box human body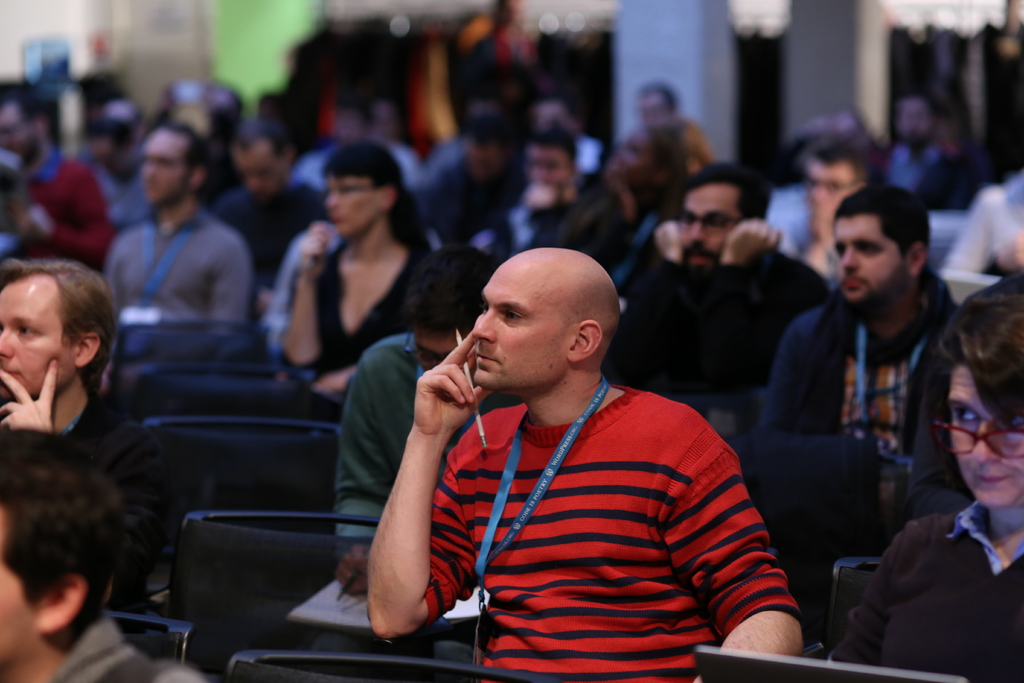
bbox=[80, 88, 138, 232]
